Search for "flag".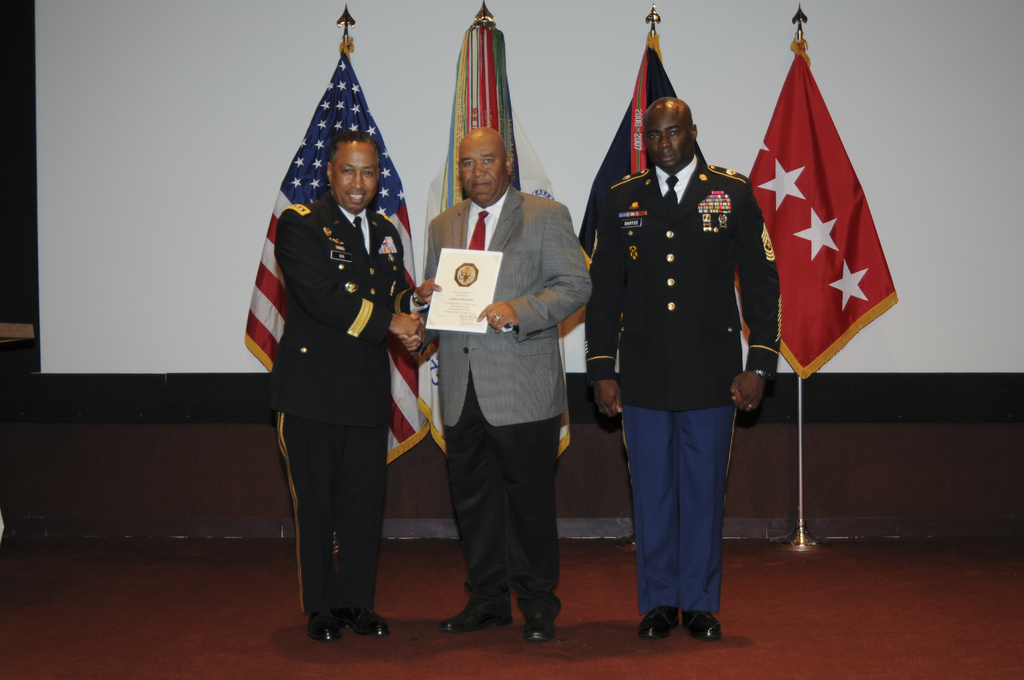
Found at {"x1": 580, "y1": 29, "x2": 762, "y2": 424}.
